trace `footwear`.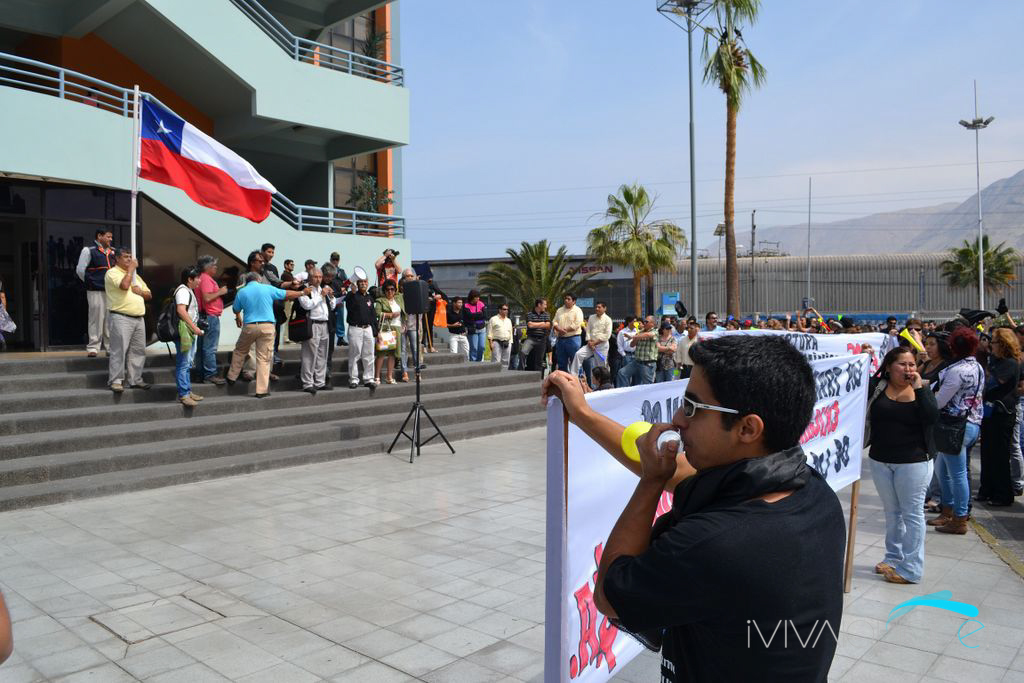
Traced to box(350, 377, 360, 389).
